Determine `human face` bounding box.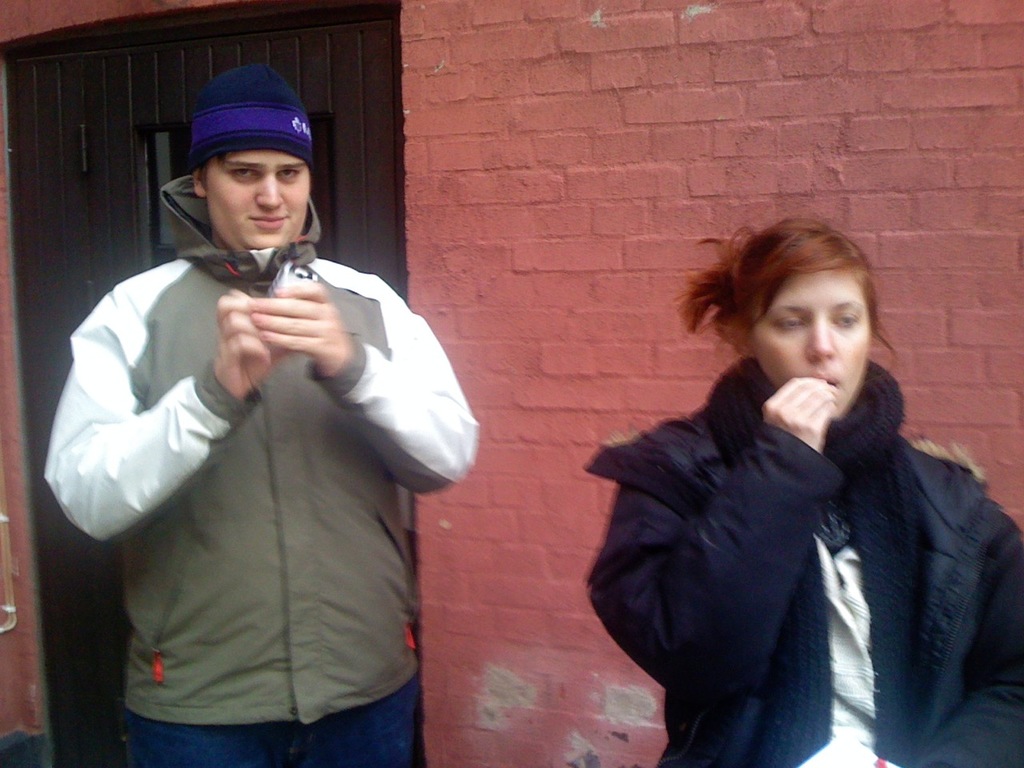
Determined: (left=752, top=269, right=870, bottom=410).
